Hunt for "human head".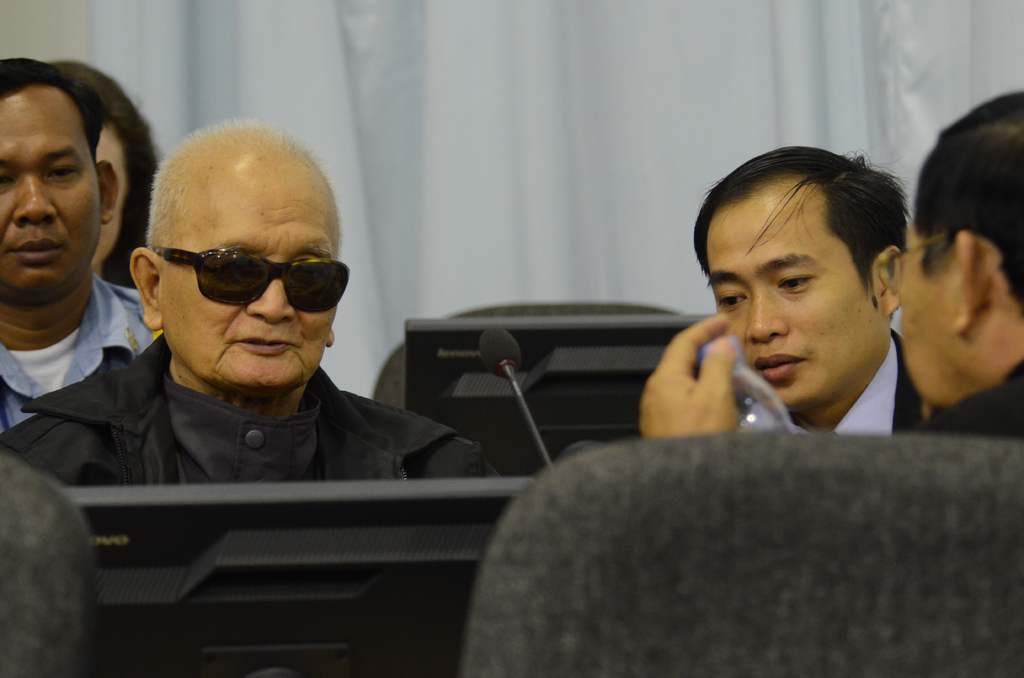
Hunted down at 130/114/346/385.
